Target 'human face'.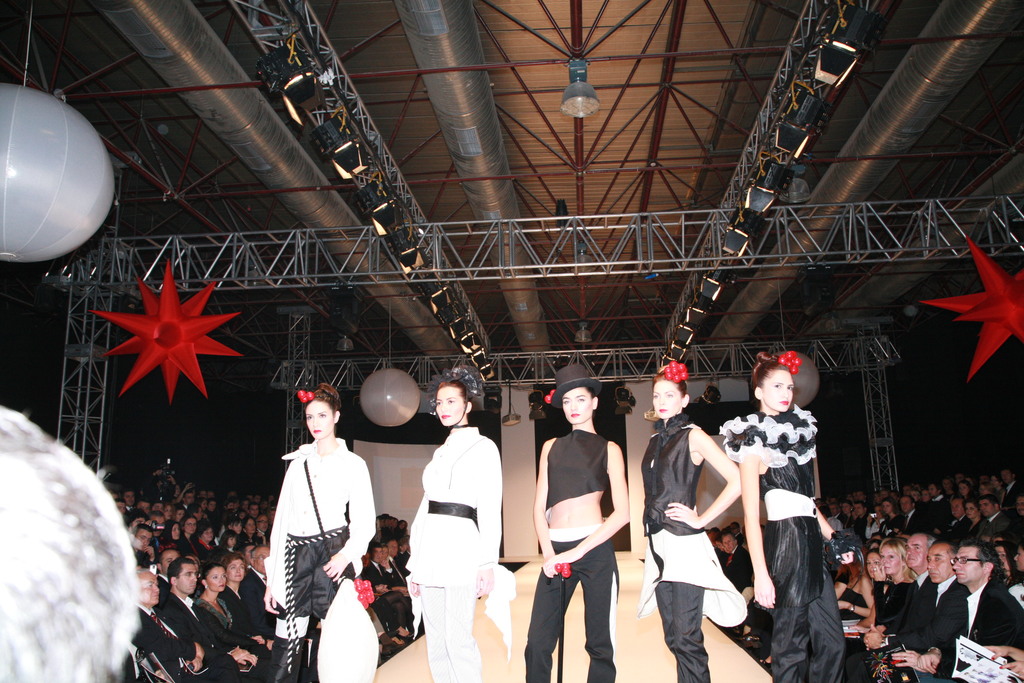
Target region: 307:399:334:436.
